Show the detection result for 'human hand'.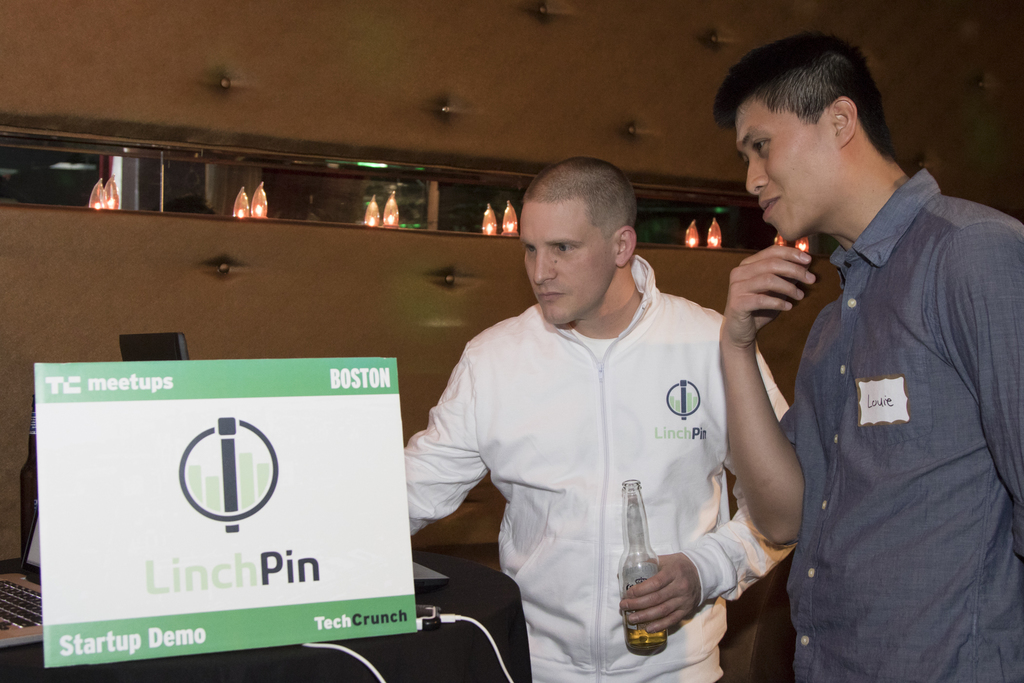
crop(624, 542, 723, 644).
